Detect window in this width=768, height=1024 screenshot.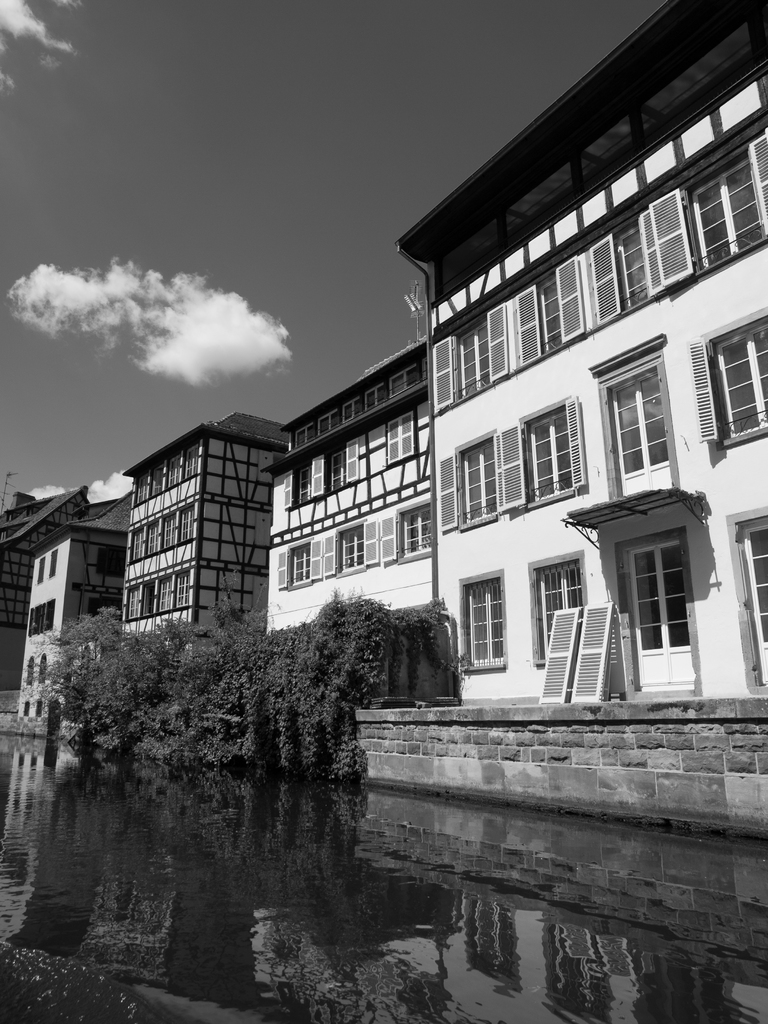
Detection: Rect(601, 225, 652, 314).
